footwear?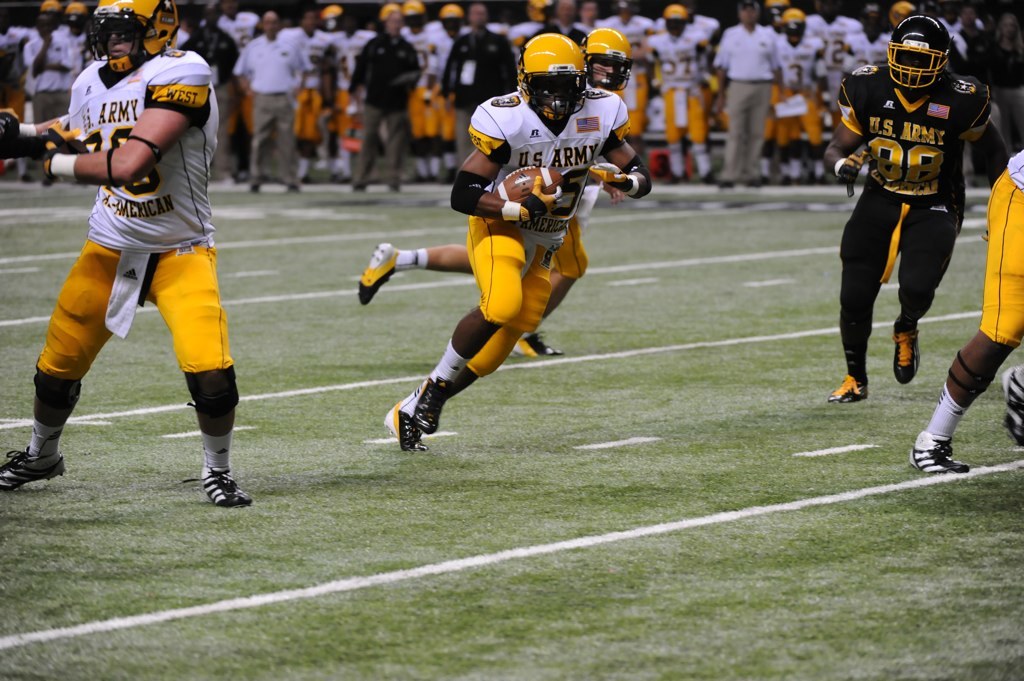
(406, 170, 422, 184)
